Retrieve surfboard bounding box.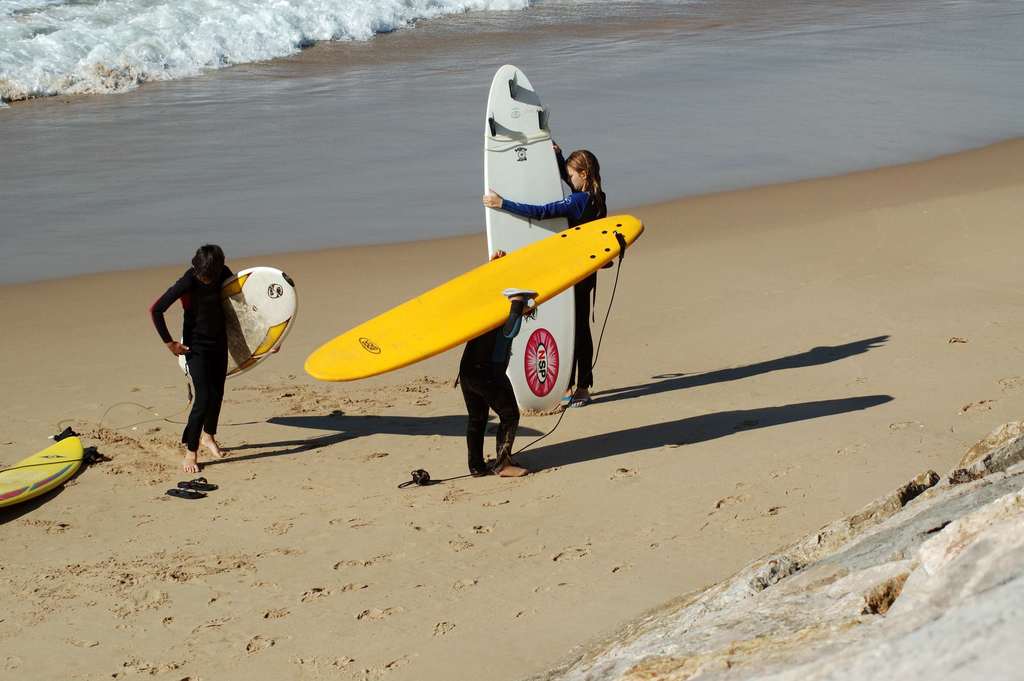
Bounding box: x1=177, y1=265, x2=300, y2=382.
